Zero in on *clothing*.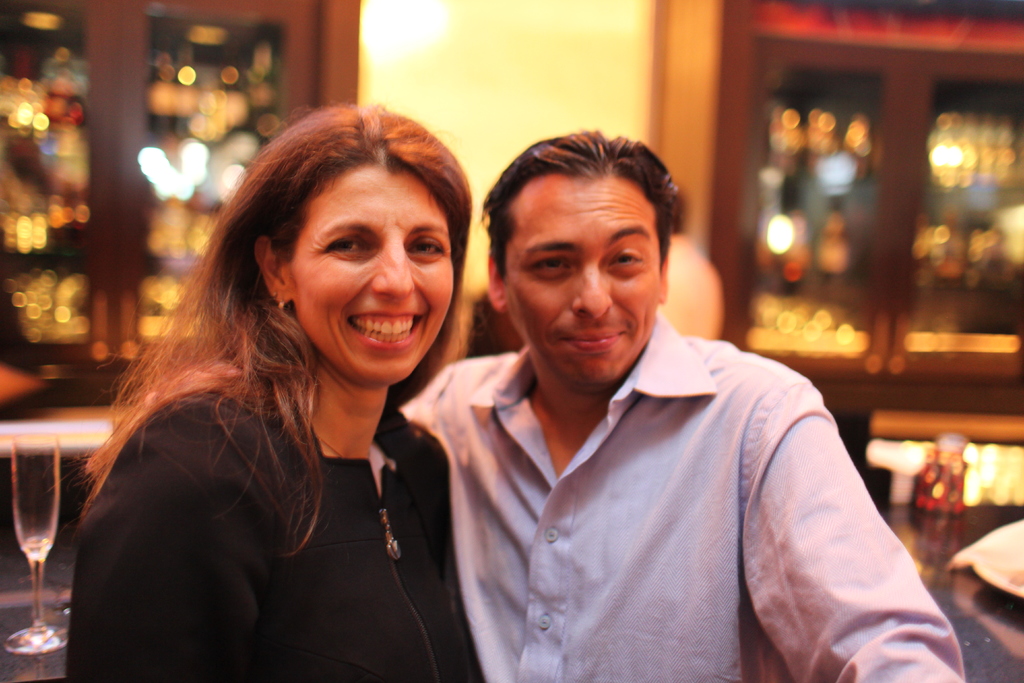
Zeroed in: rect(72, 366, 479, 682).
